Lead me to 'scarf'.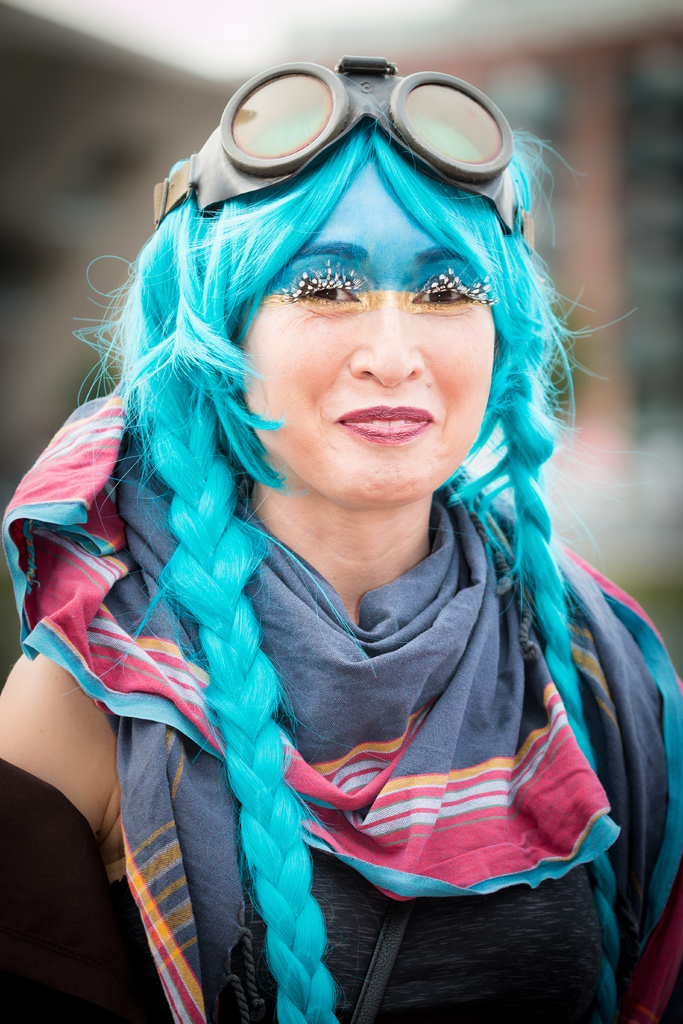
Lead to [0, 374, 682, 1023].
